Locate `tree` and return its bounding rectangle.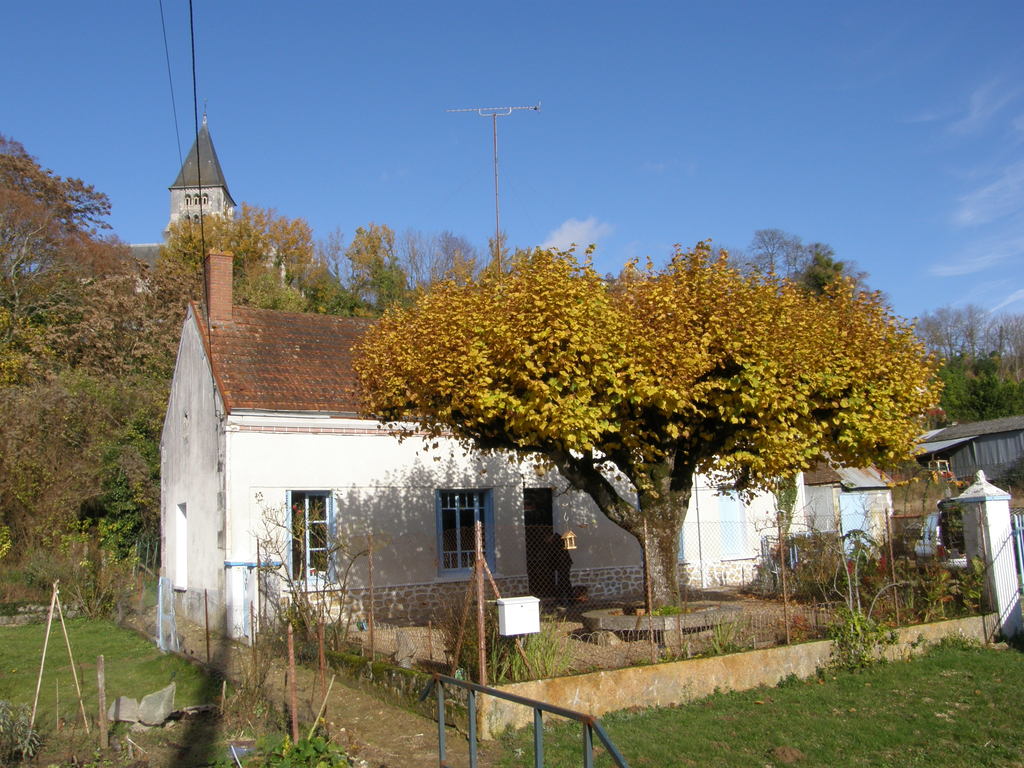
<region>0, 138, 136, 323</region>.
